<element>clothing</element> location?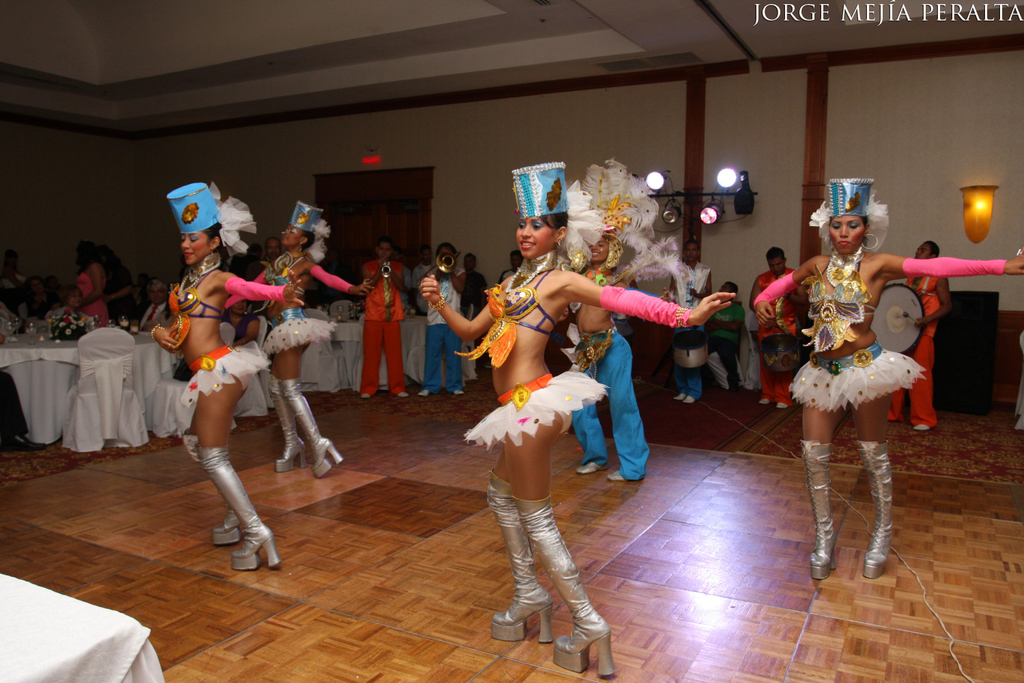
bbox(421, 266, 464, 399)
